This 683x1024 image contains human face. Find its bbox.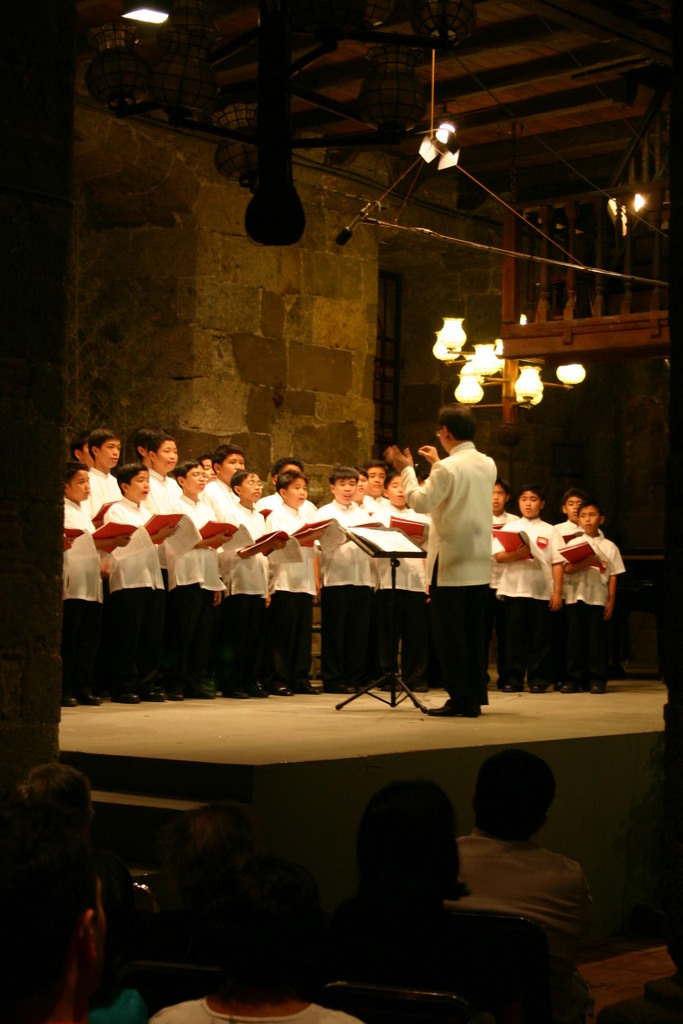
{"left": 384, "top": 477, "right": 403, "bottom": 501}.
